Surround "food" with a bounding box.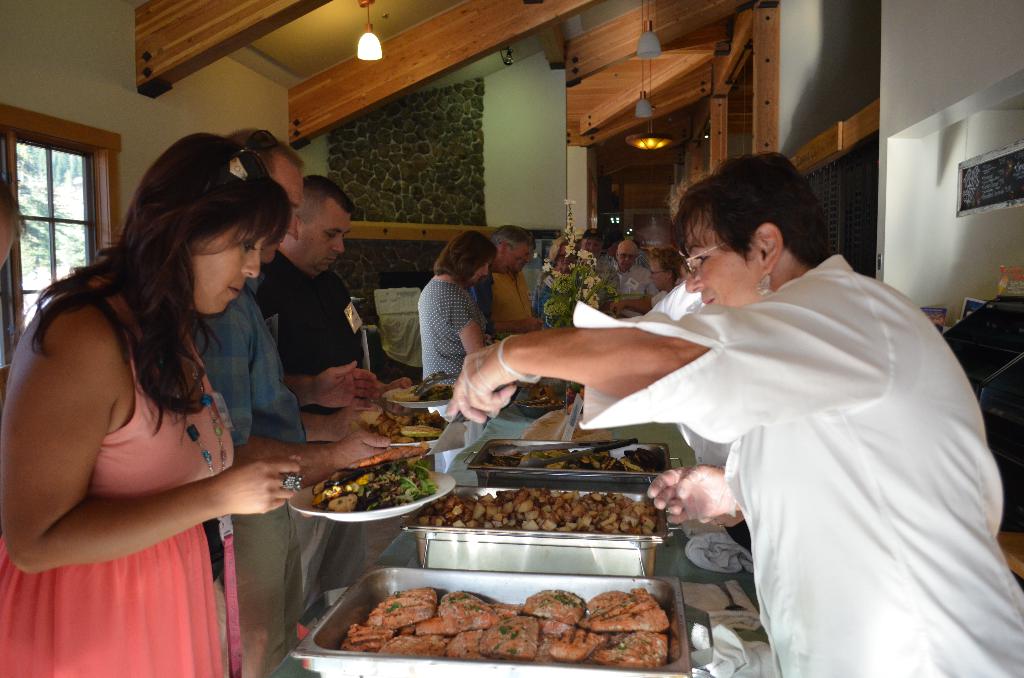
(x1=522, y1=389, x2=577, y2=405).
